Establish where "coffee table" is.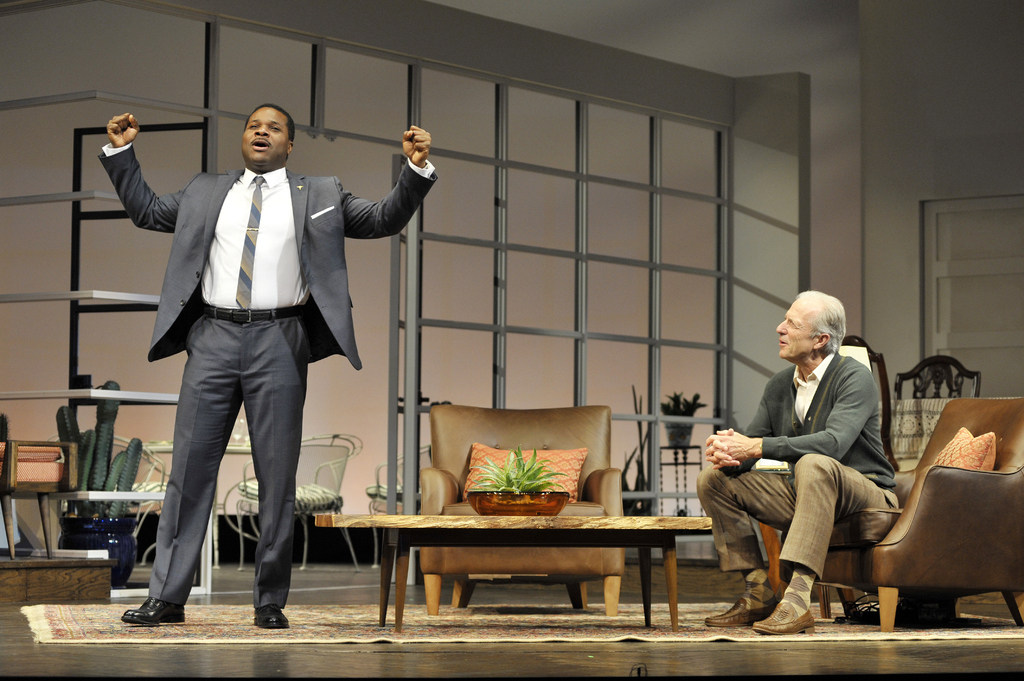
Established at select_region(315, 516, 714, 630).
